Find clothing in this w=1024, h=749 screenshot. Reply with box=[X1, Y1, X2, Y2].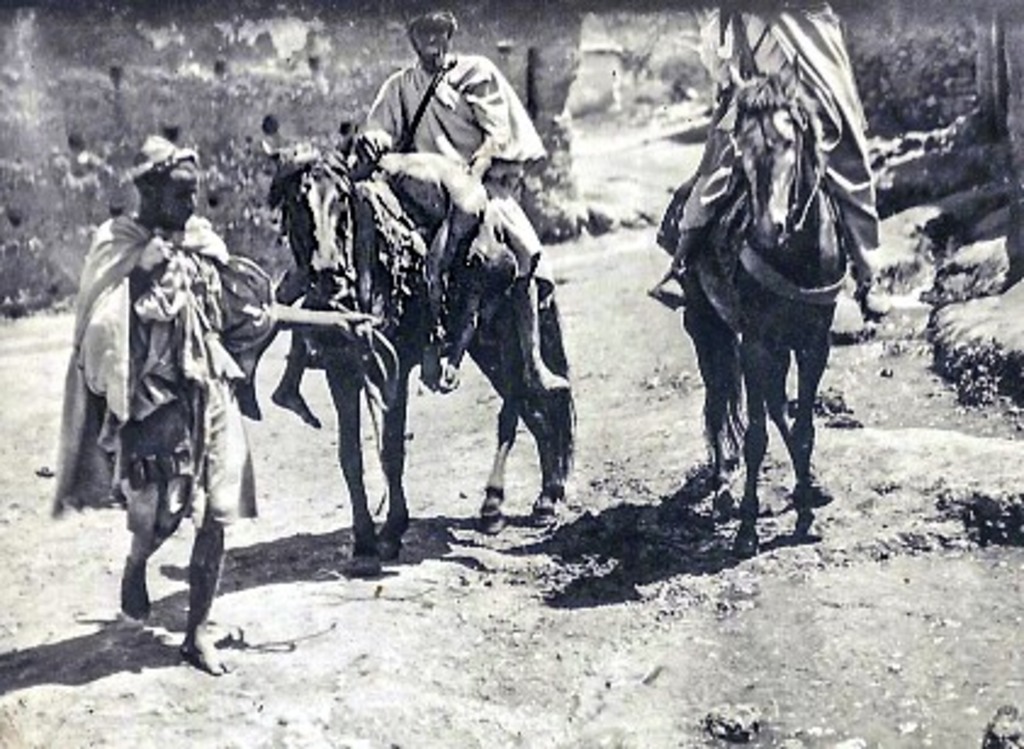
box=[681, 2, 878, 246].
